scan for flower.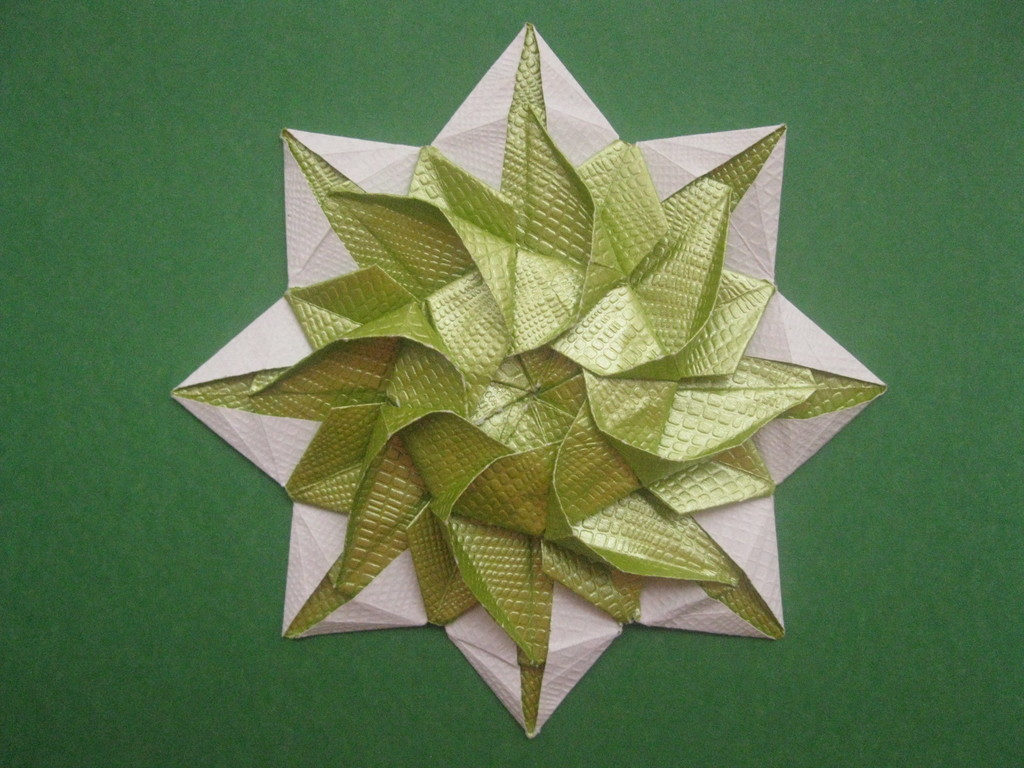
Scan result: box=[166, 19, 884, 738].
